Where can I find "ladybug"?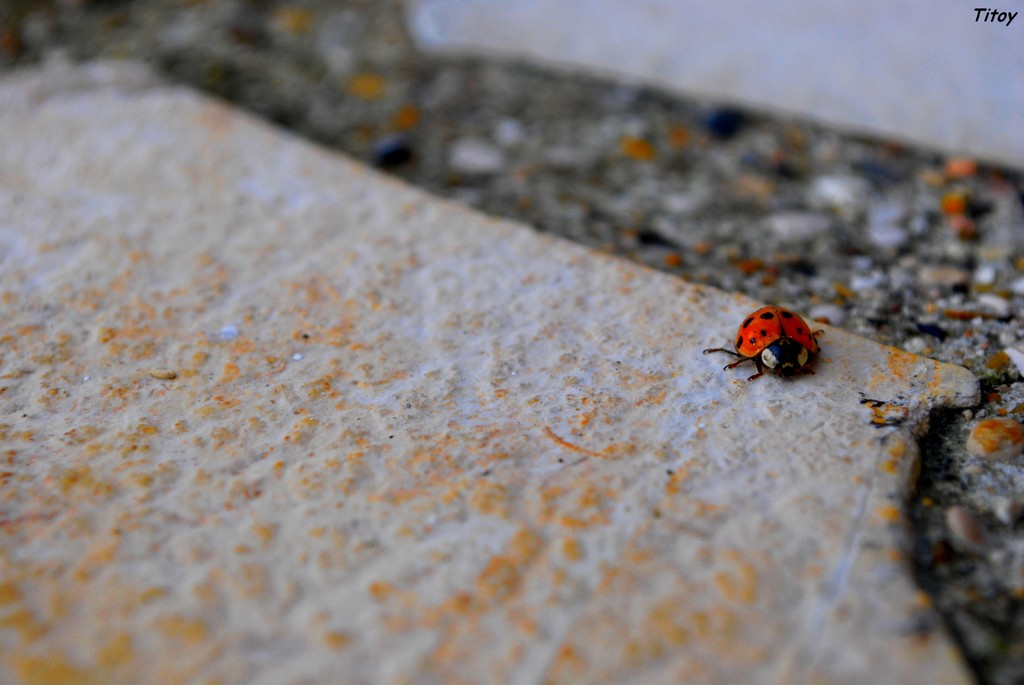
You can find it at x1=702, y1=304, x2=836, y2=375.
